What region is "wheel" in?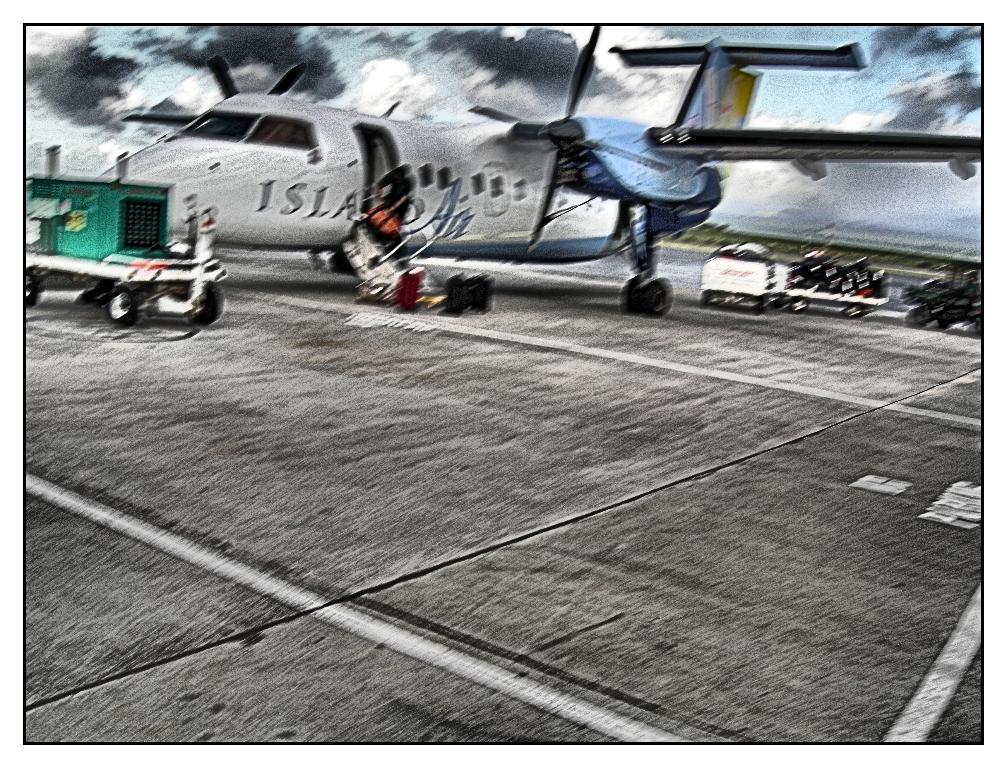
(x1=193, y1=284, x2=225, y2=327).
